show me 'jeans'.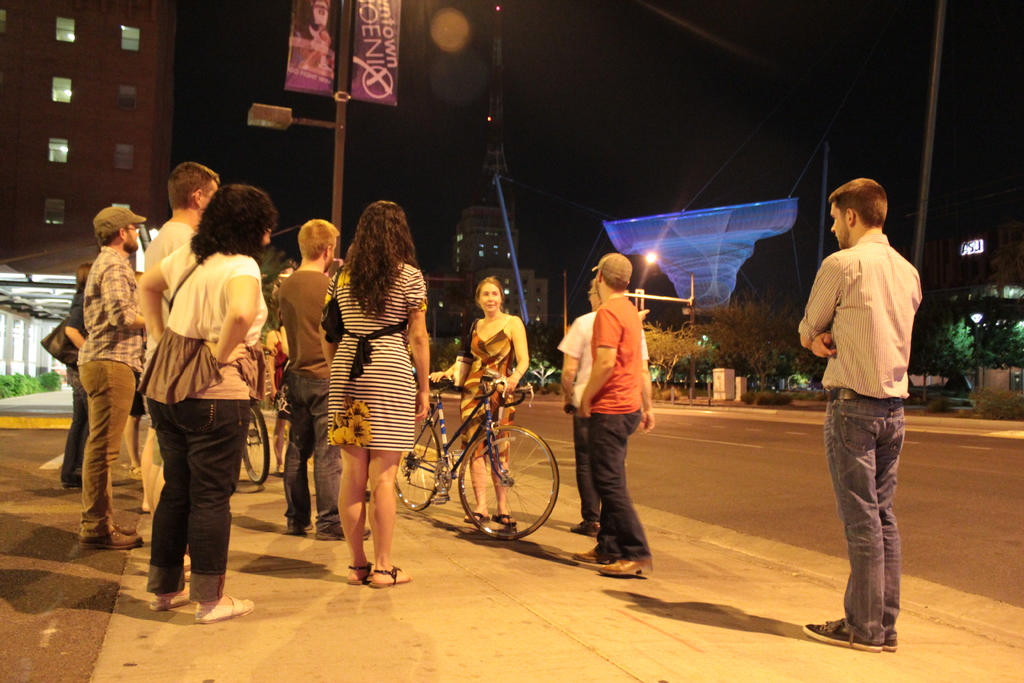
'jeans' is here: 140:400:258:597.
